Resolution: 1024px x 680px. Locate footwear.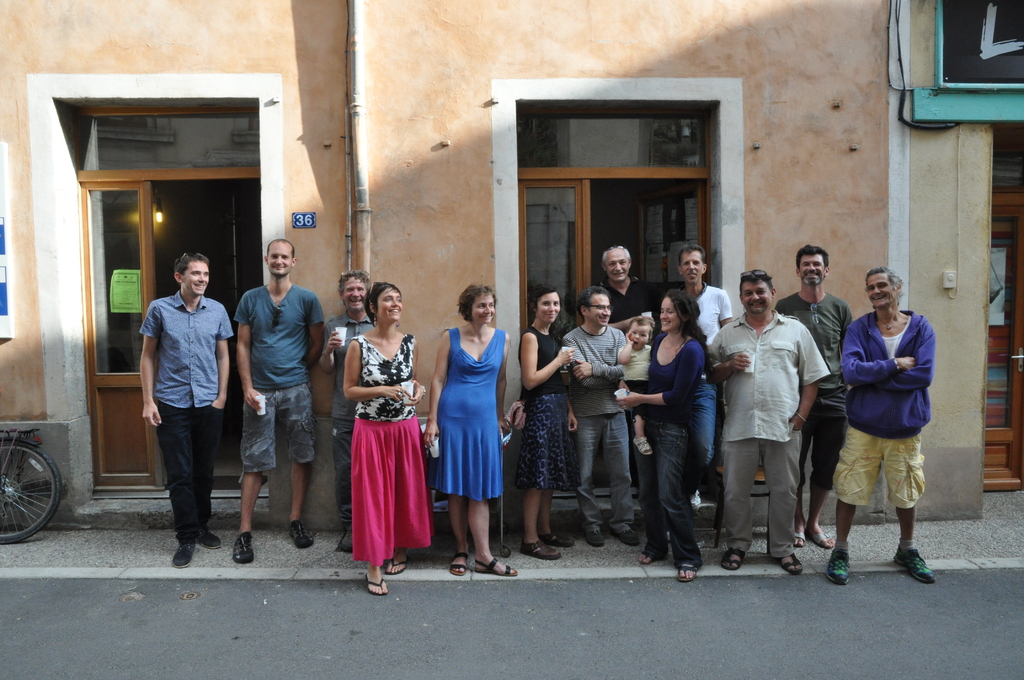
bbox=[777, 554, 808, 578].
